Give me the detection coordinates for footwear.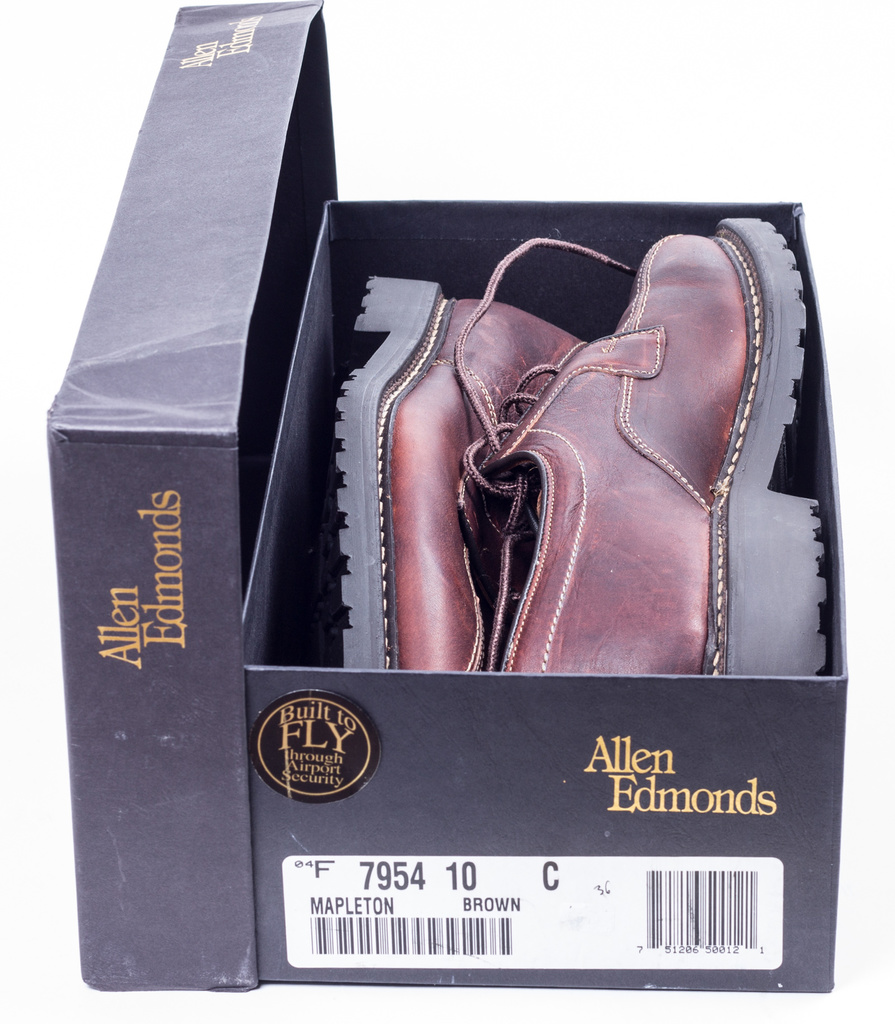
<box>447,207,835,676</box>.
